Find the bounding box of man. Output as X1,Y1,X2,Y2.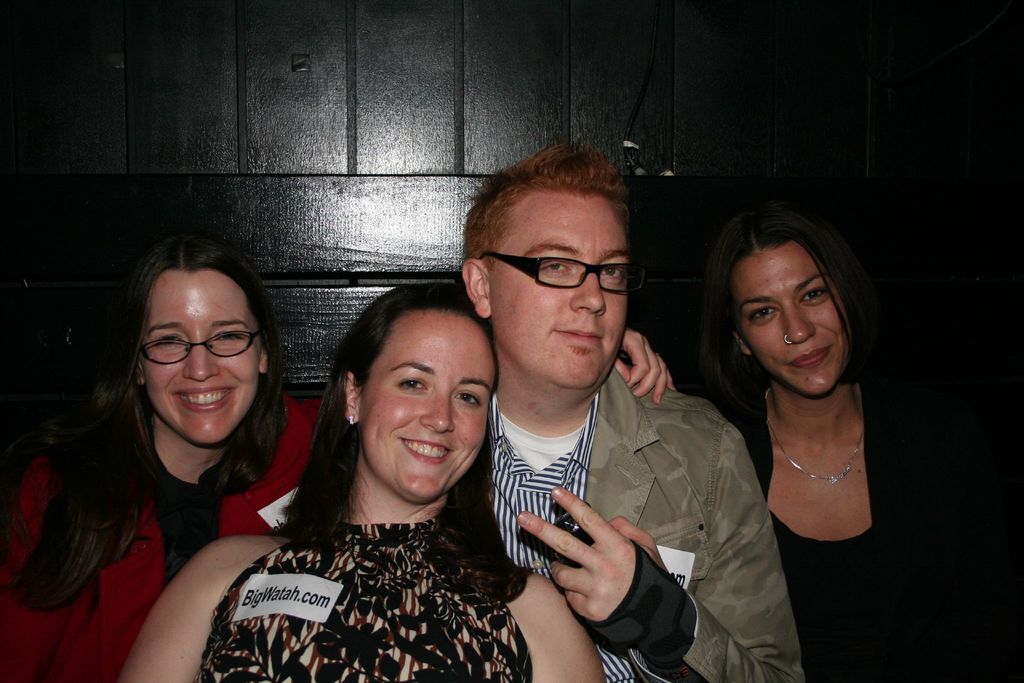
460,201,746,679.
